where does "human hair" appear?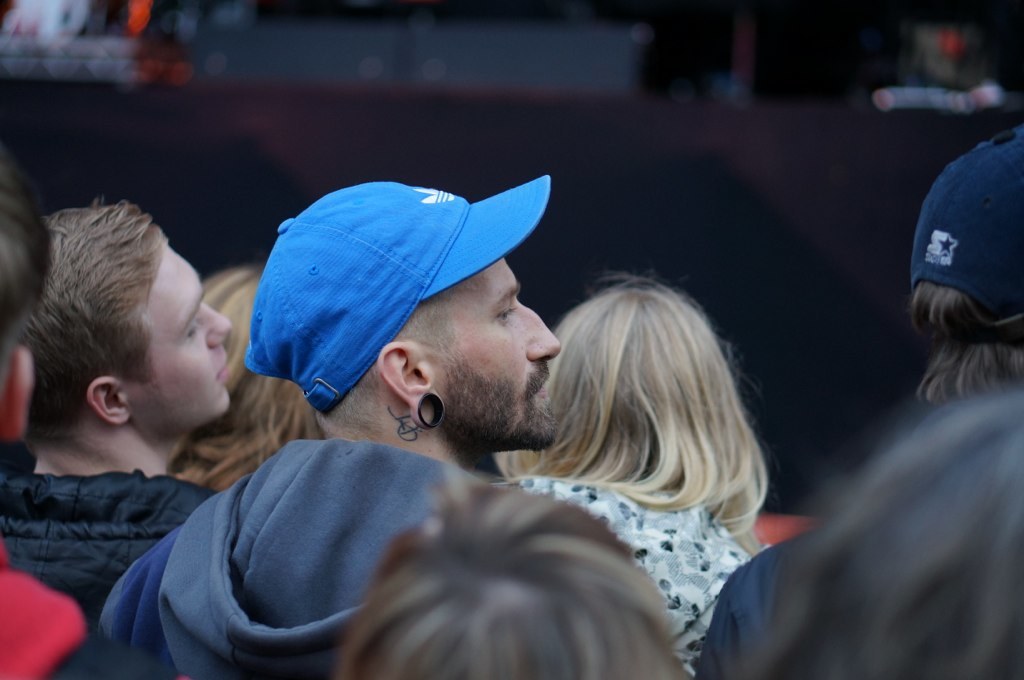
Appears at pyautogui.locateOnScreen(35, 222, 166, 436).
